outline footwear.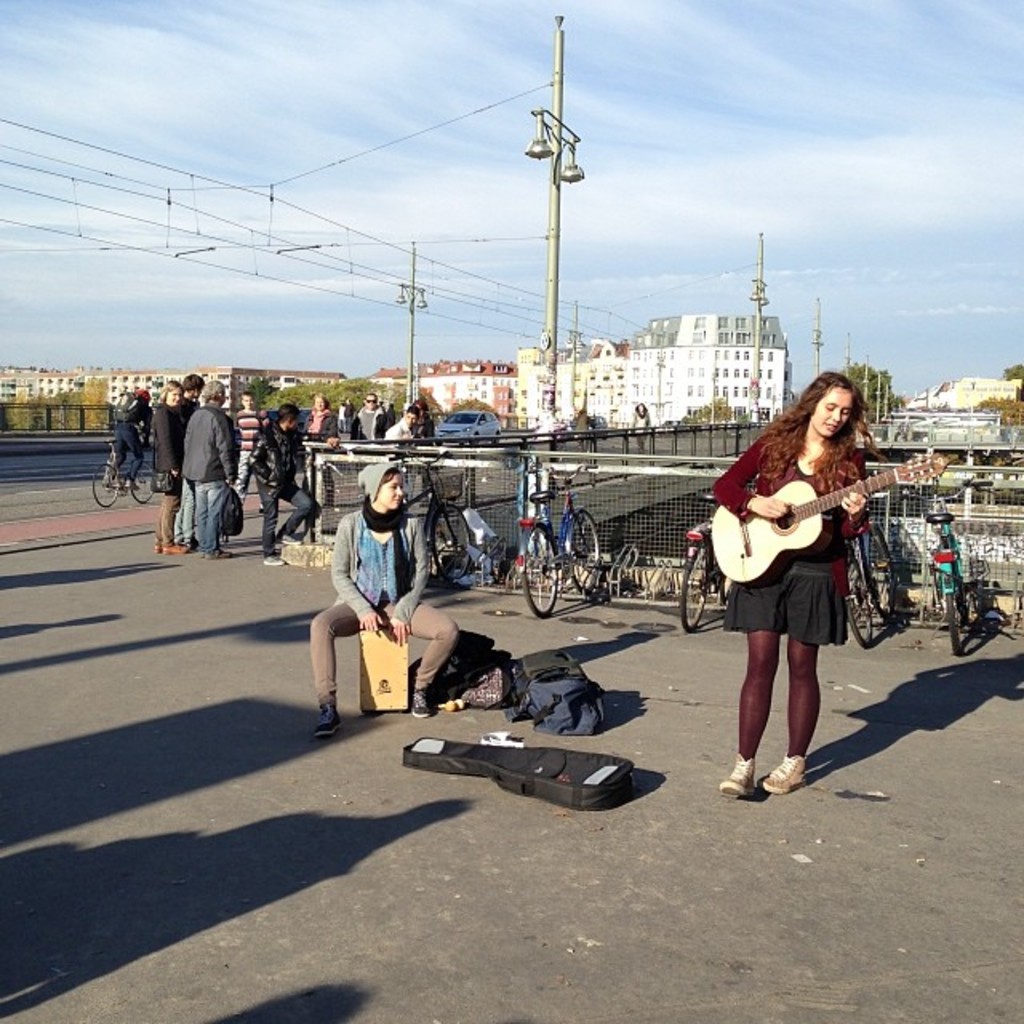
Outline: x1=197 y1=547 x2=230 y2=555.
